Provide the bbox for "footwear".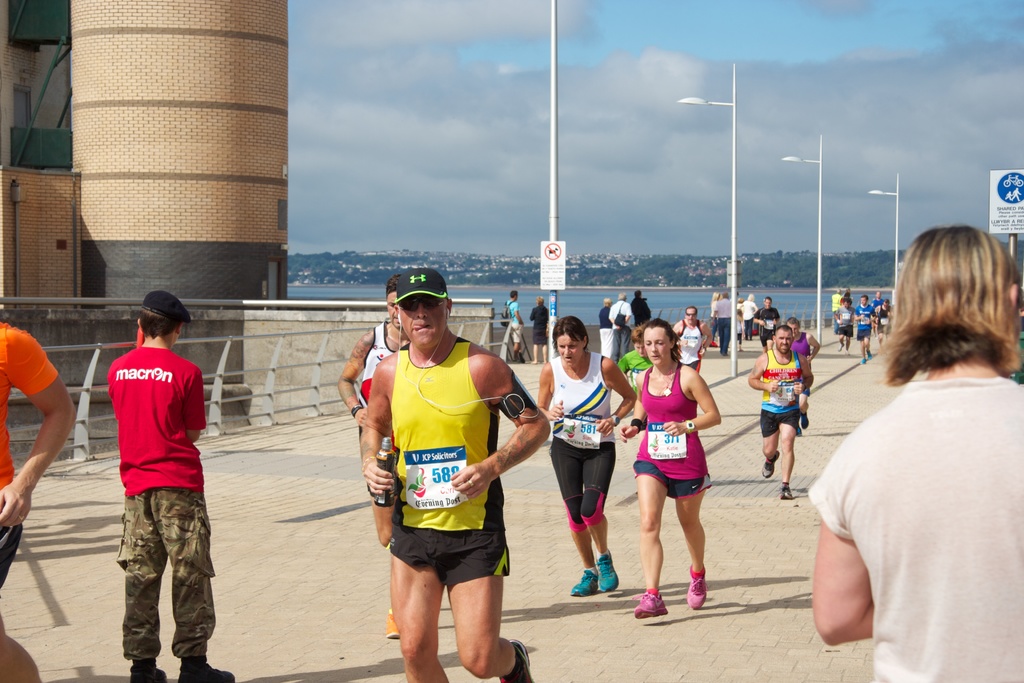
{"x1": 628, "y1": 591, "x2": 668, "y2": 621}.
